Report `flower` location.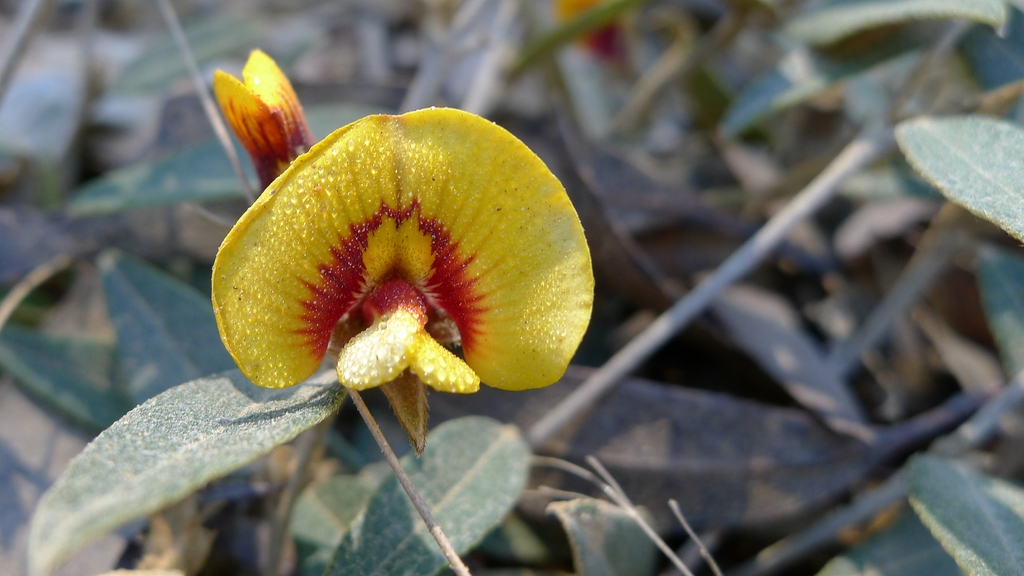
Report: [left=216, top=45, right=312, bottom=179].
